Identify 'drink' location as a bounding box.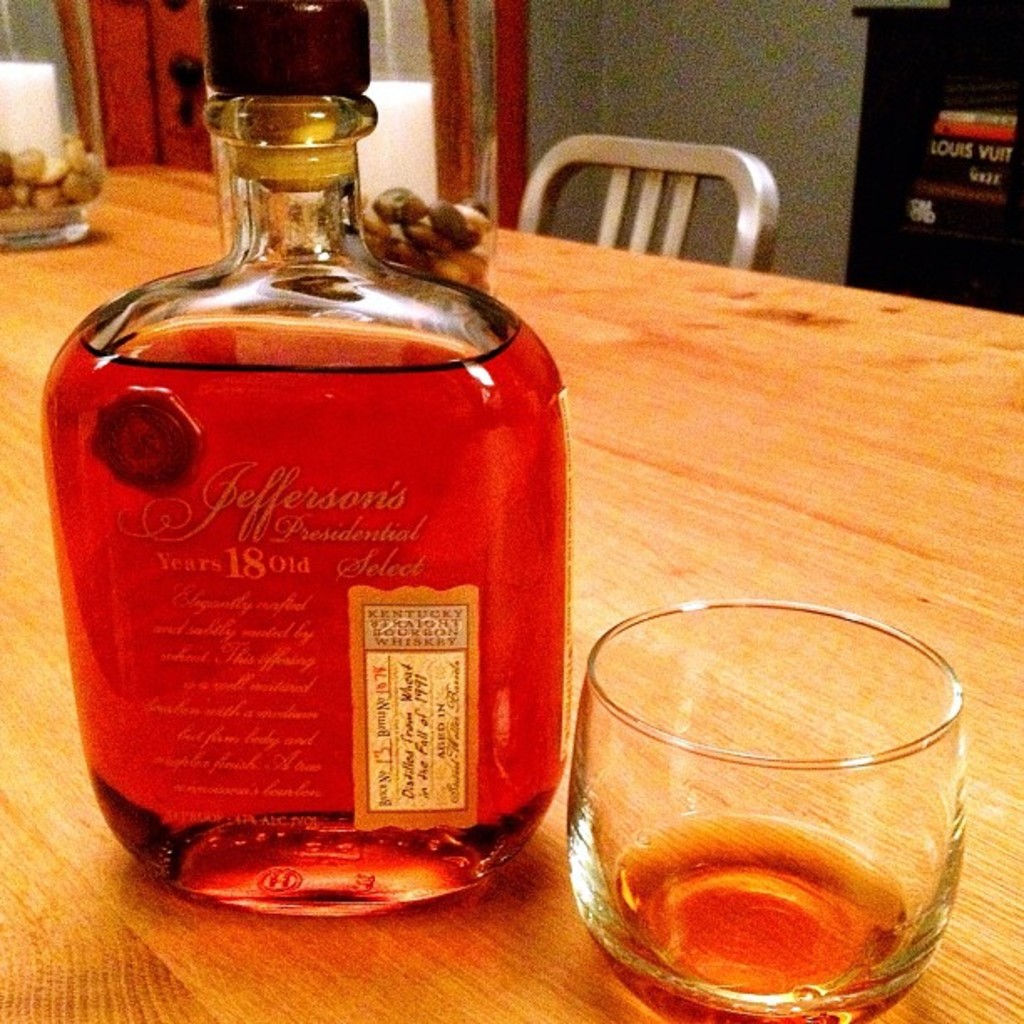
(x1=606, y1=822, x2=902, y2=997).
